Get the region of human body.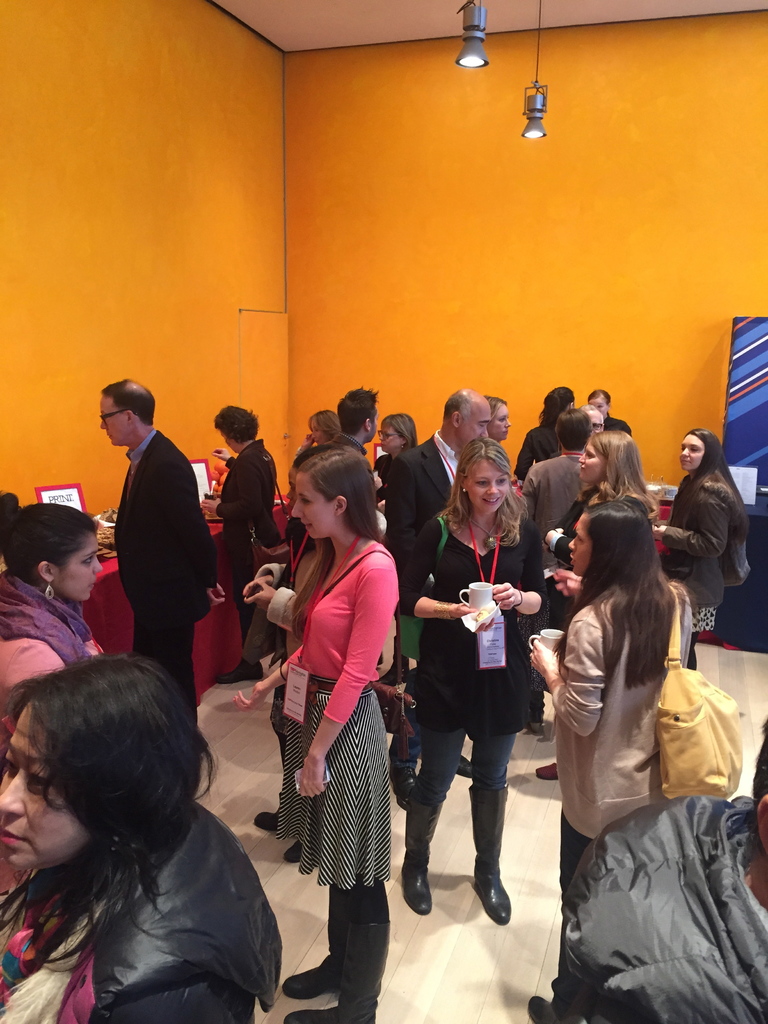
<box>381,392,492,588</box>.
